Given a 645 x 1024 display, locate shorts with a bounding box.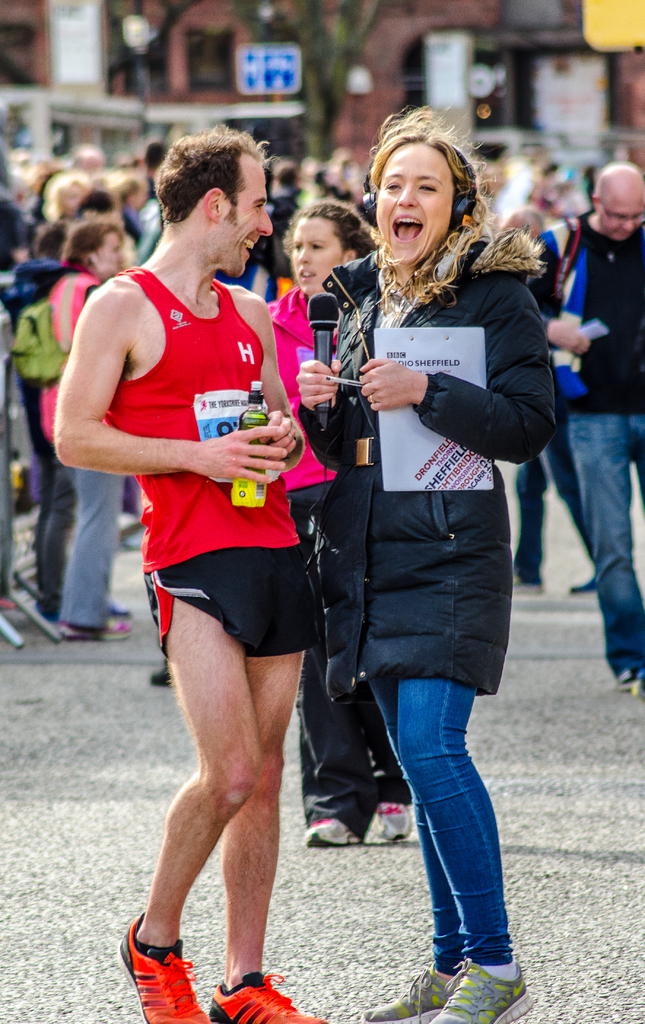
Located: x1=138 y1=569 x2=328 y2=659.
